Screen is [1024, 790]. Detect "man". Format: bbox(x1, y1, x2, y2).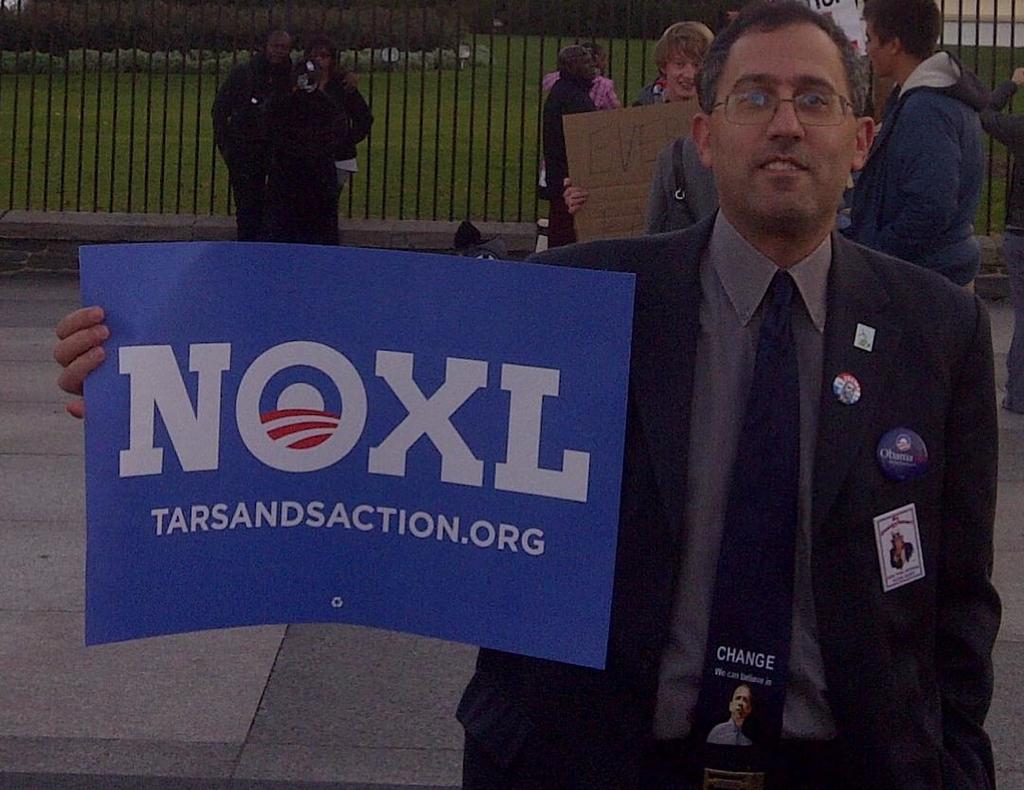
bbox(713, 683, 755, 746).
